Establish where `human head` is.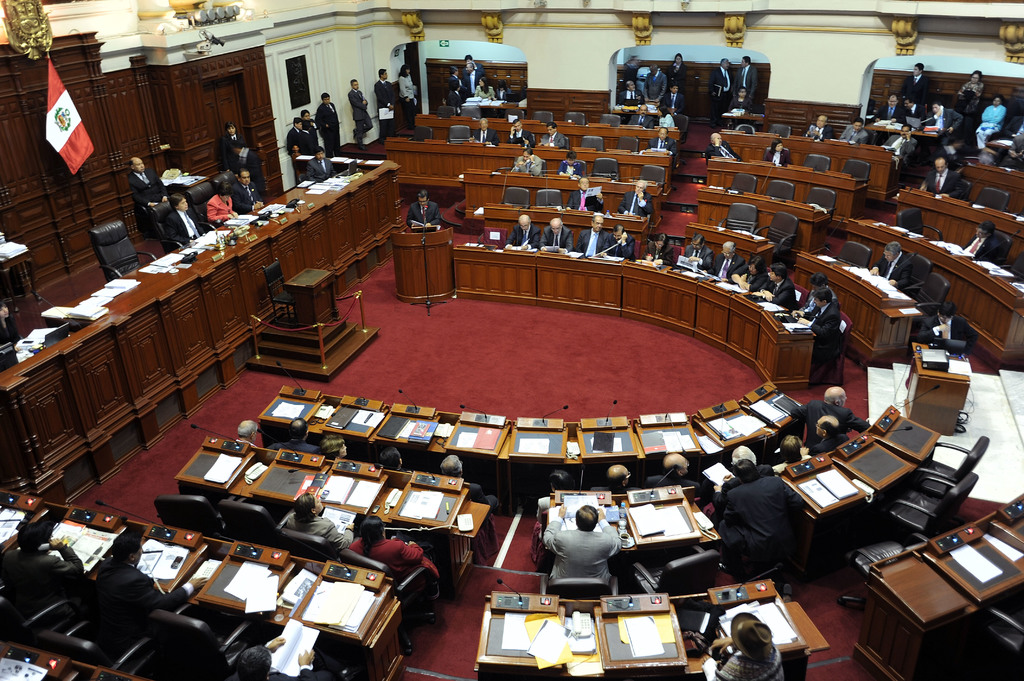
Established at x1=975, y1=220, x2=995, y2=239.
